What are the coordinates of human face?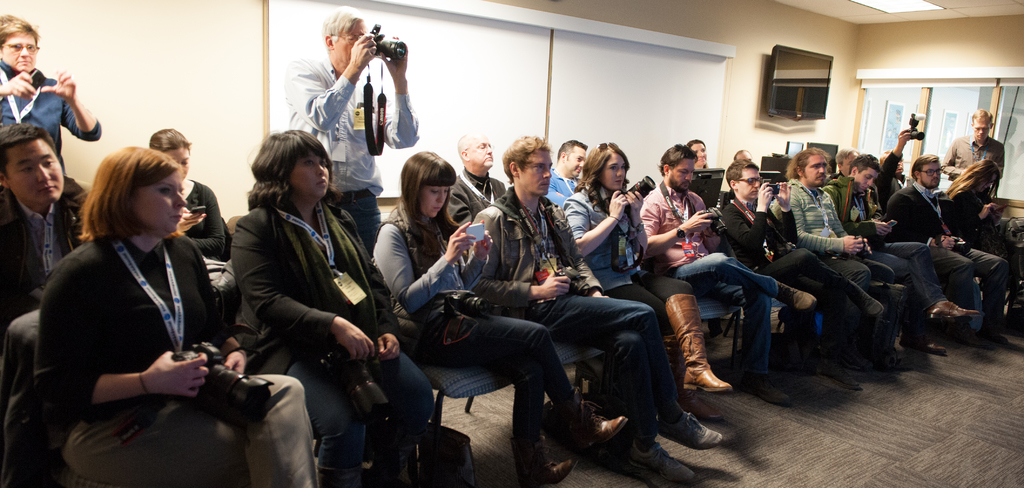
detection(425, 190, 447, 216).
